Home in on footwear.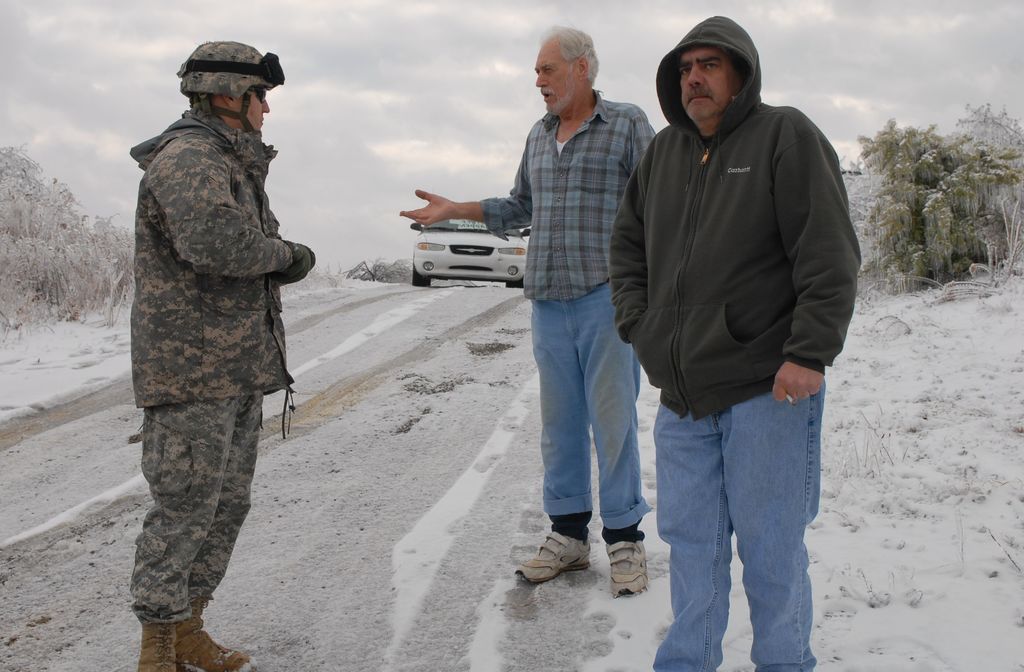
Homed in at 175/599/257/671.
